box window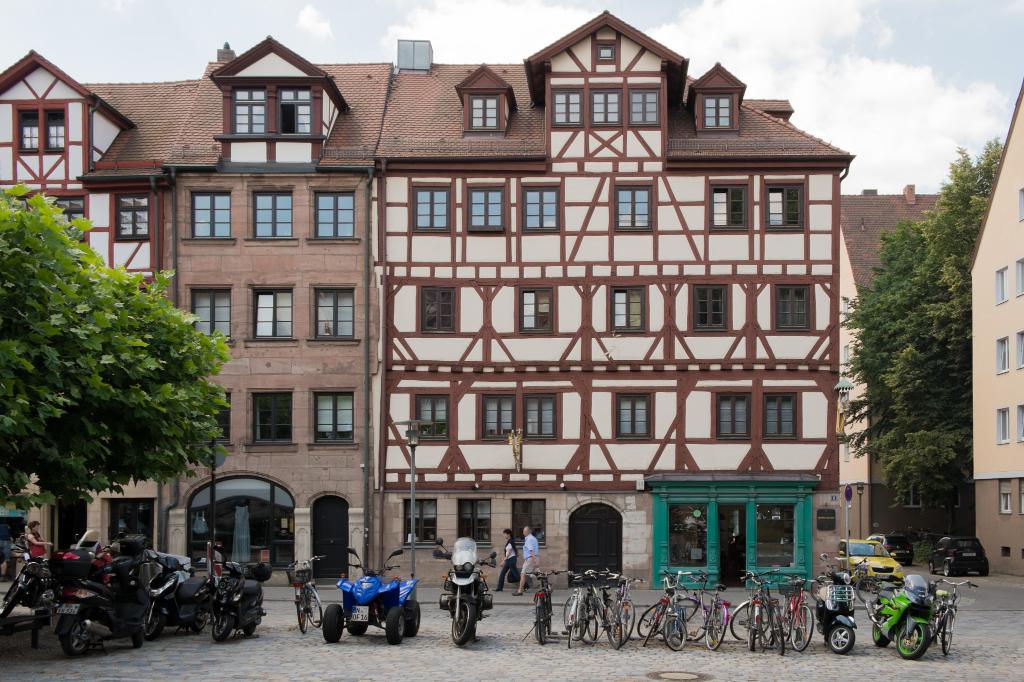
{"x1": 504, "y1": 500, "x2": 548, "y2": 548}
